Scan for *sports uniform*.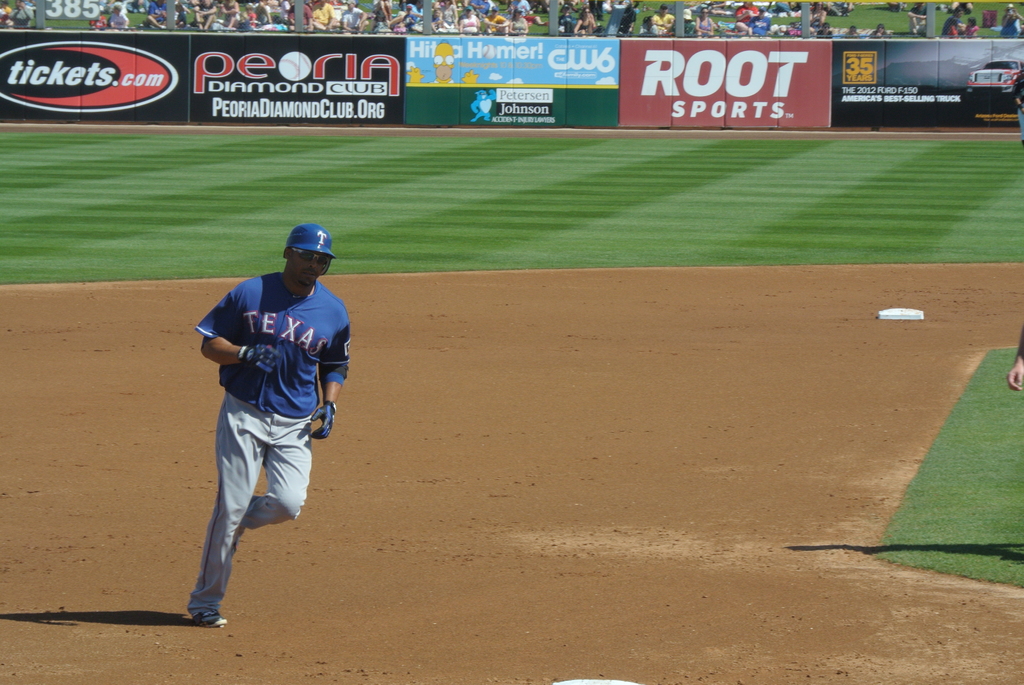
Scan result: (x1=179, y1=269, x2=345, y2=633).
